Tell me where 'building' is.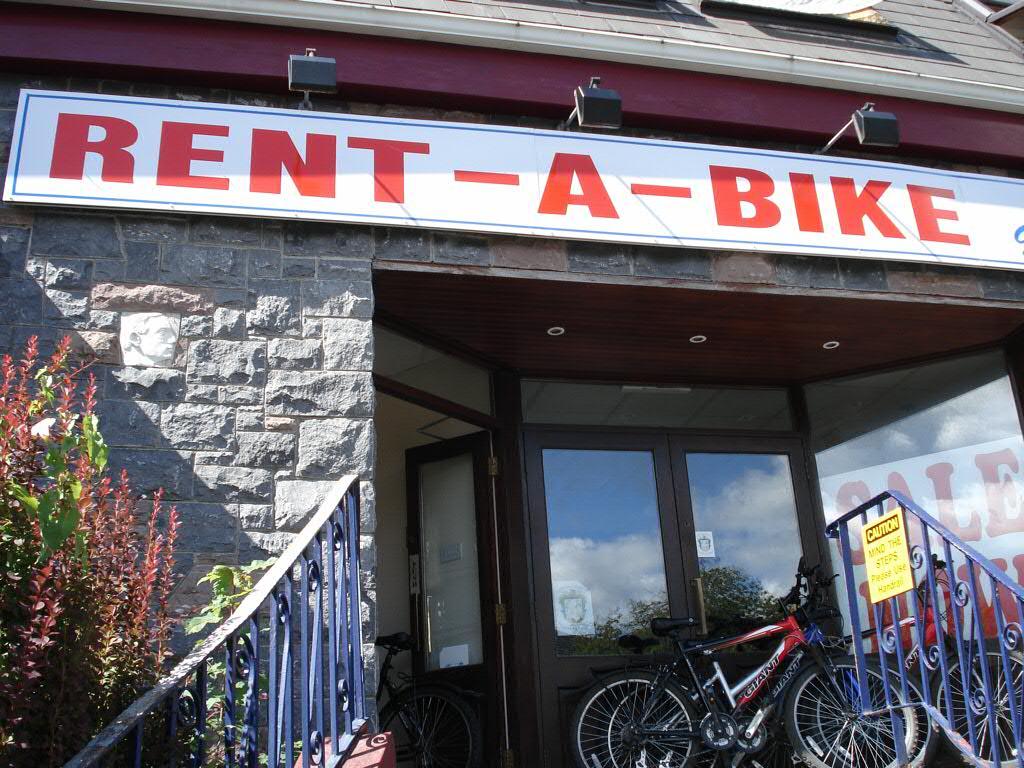
'building' is at bbox=(11, 0, 1017, 761).
